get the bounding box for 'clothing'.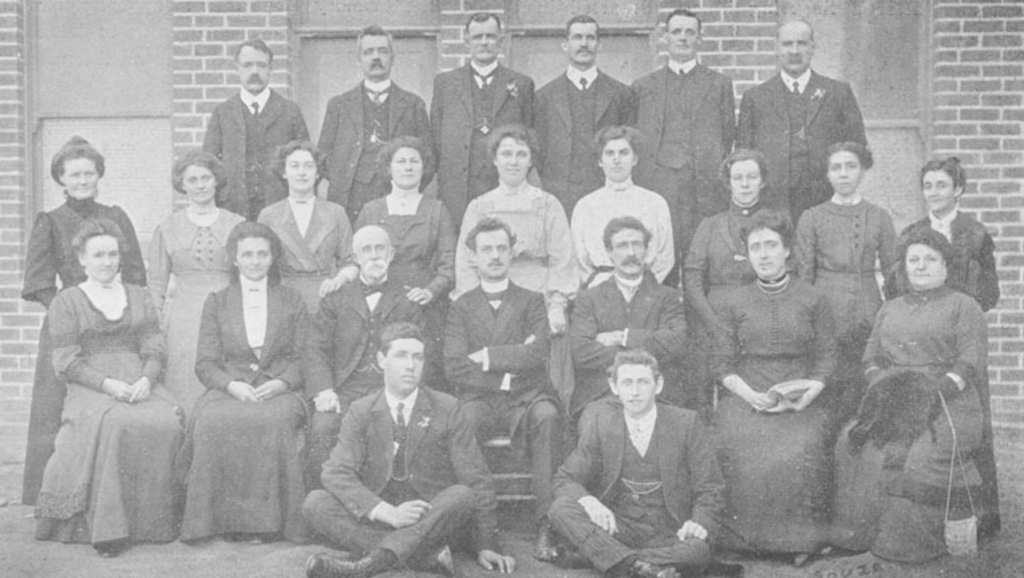
Rect(351, 190, 455, 309).
